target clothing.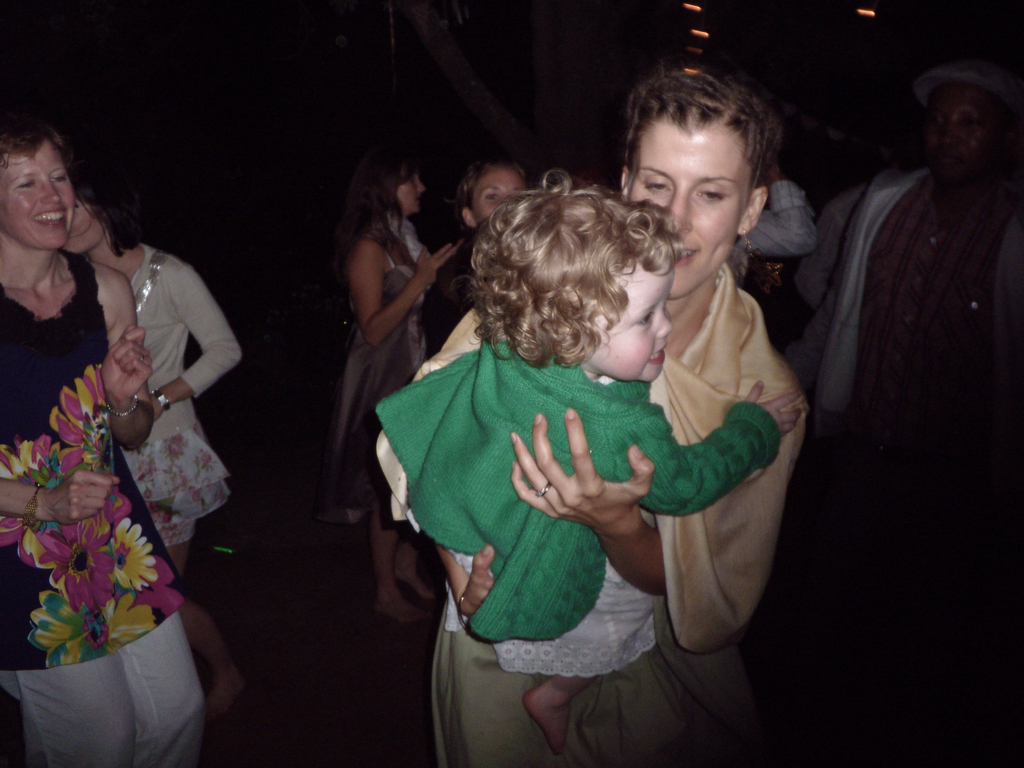
Target region: (0, 246, 198, 767).
